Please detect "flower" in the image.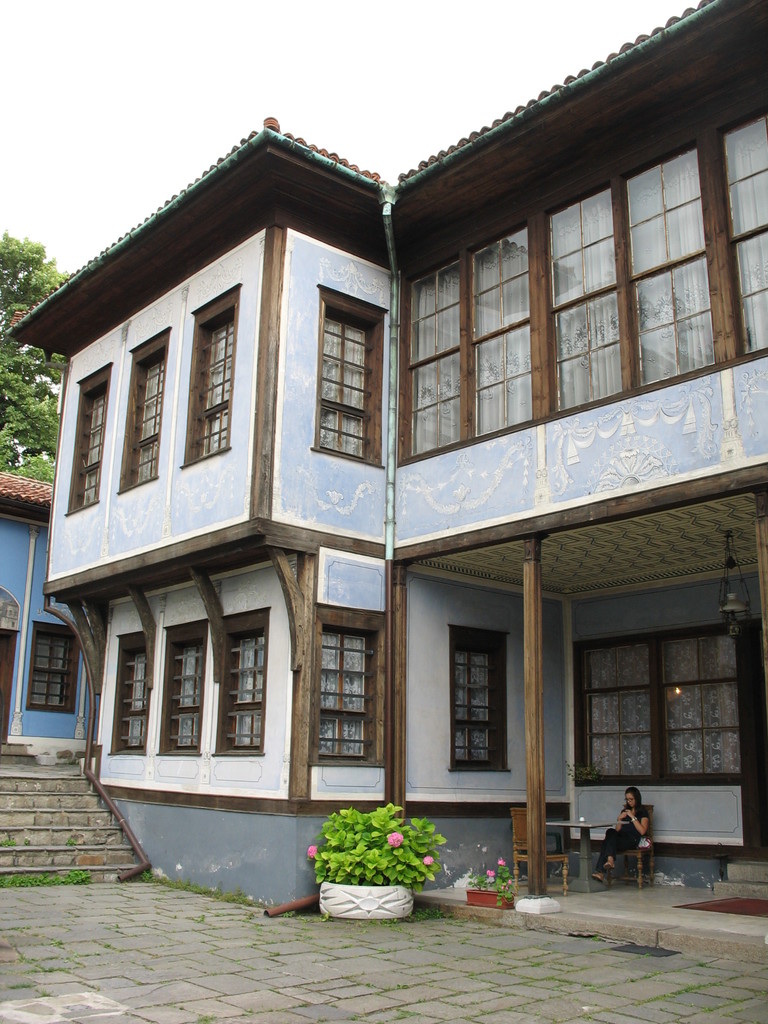
[422,858,436,867].
